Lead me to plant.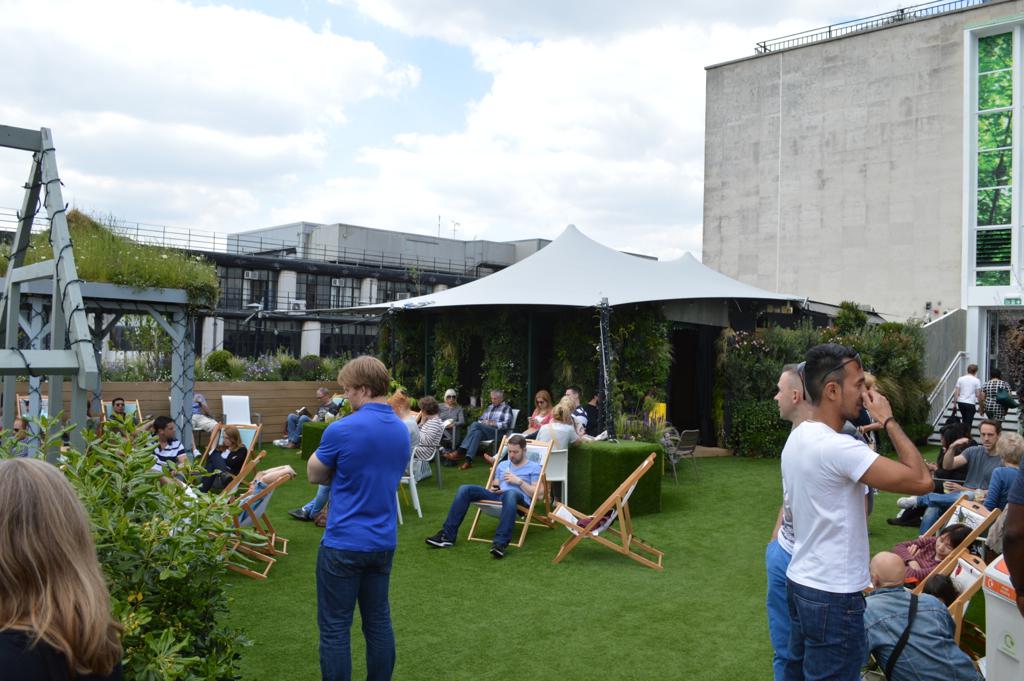
Lead to detection(712, 325, 930, 454).
